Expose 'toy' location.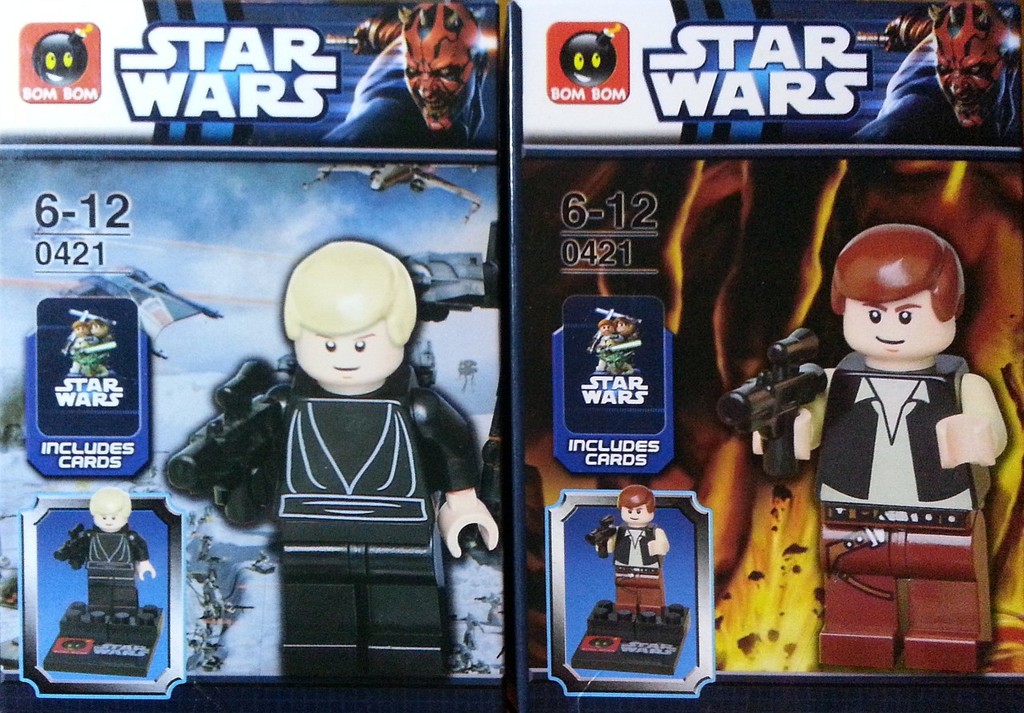
Exposed at x1=254, y1=552, x2=276, y2=575.
